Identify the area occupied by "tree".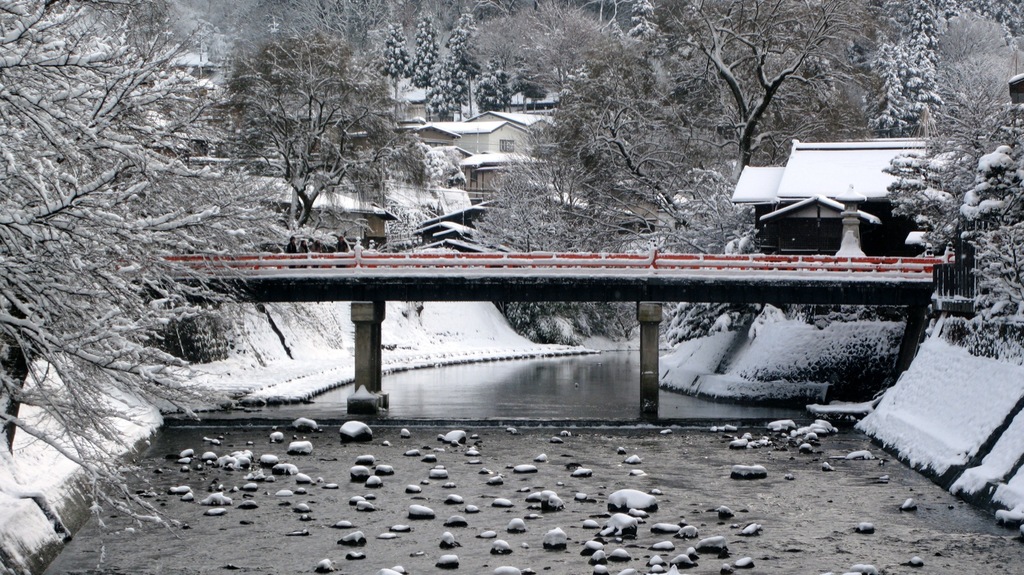
Area: <region>186, 26, 436, 231</region>.
